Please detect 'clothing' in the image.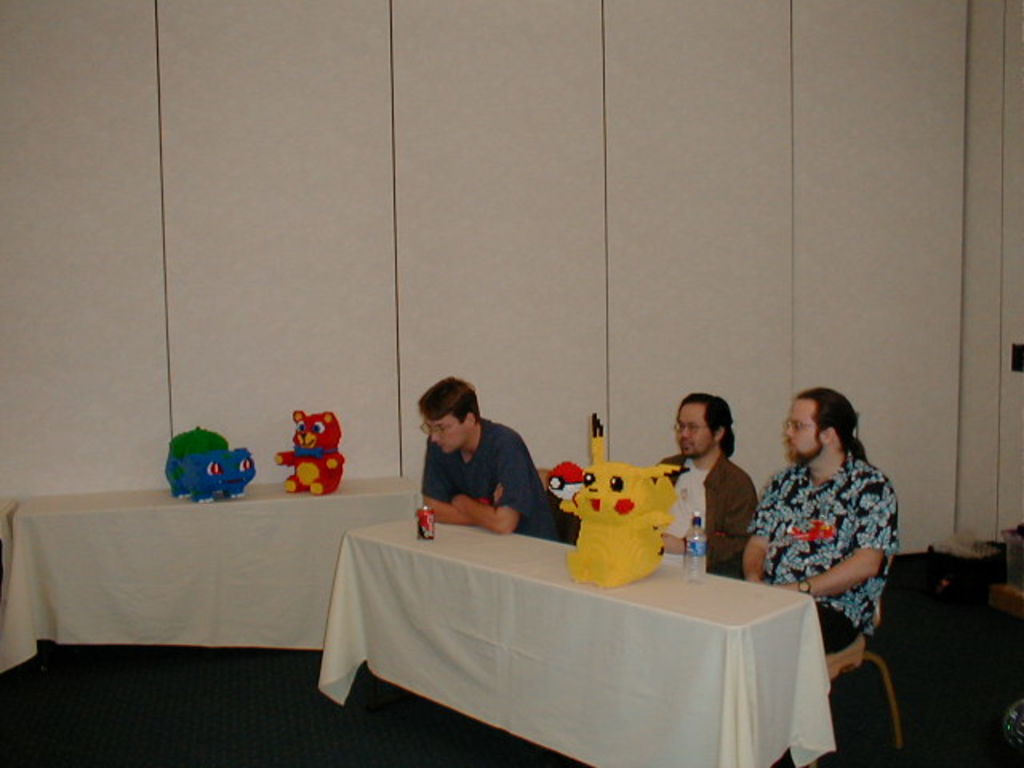
(left=741, top=450, right=898, bottom=650).
